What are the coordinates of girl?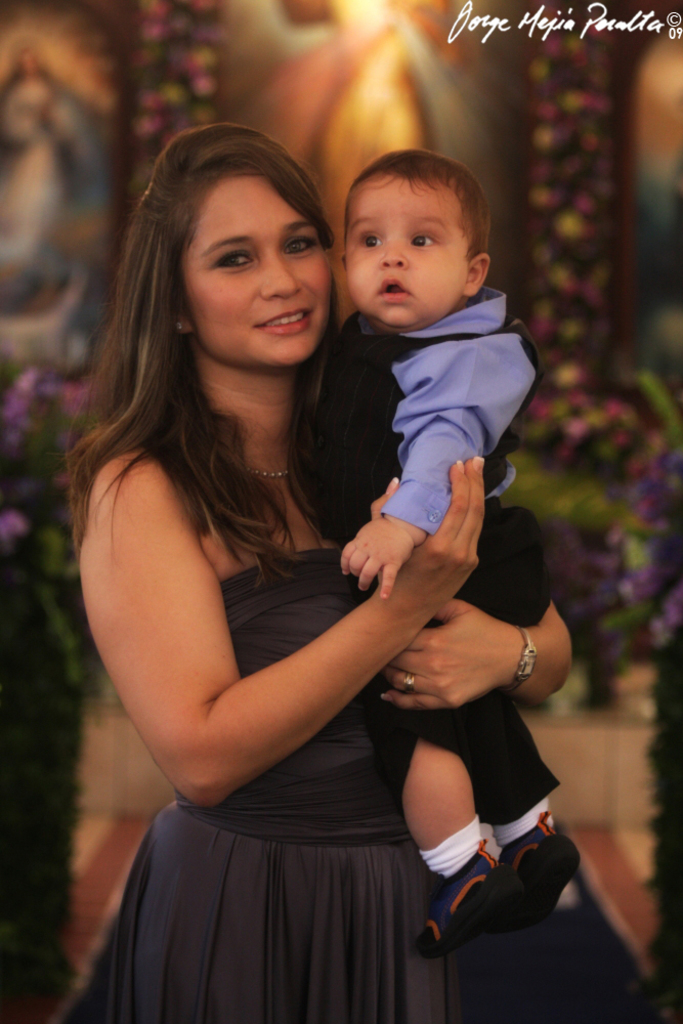
bbox=[75, 125, 579, 1023].
